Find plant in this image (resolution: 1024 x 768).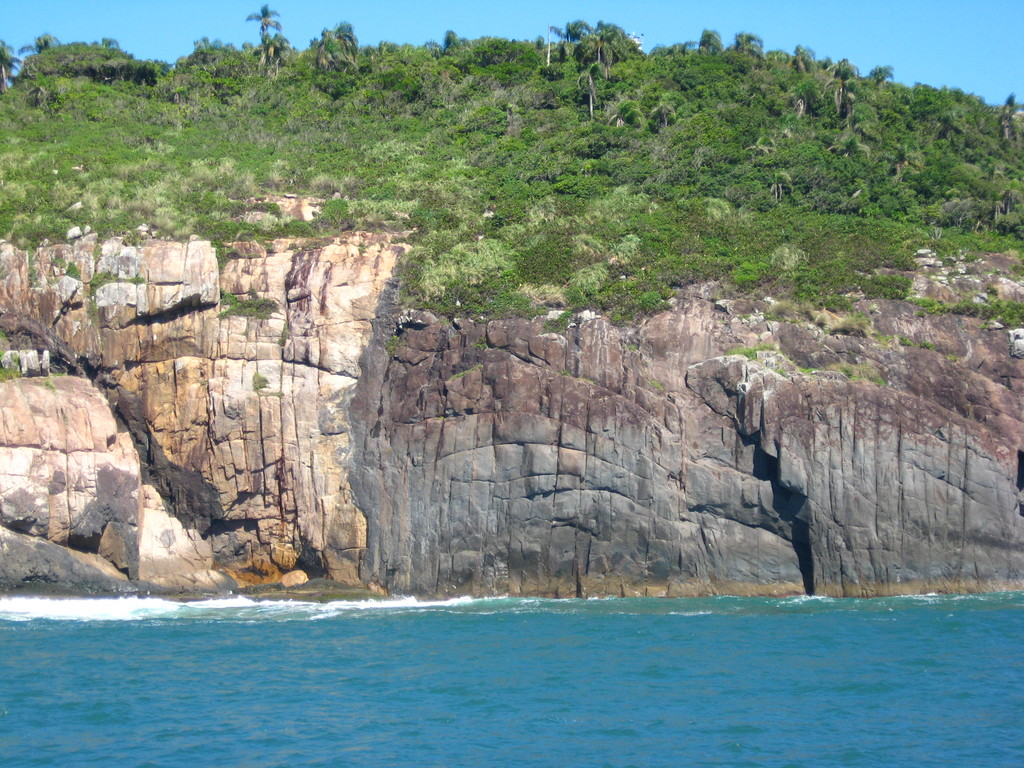
box=[86, 300, 99, 327].
